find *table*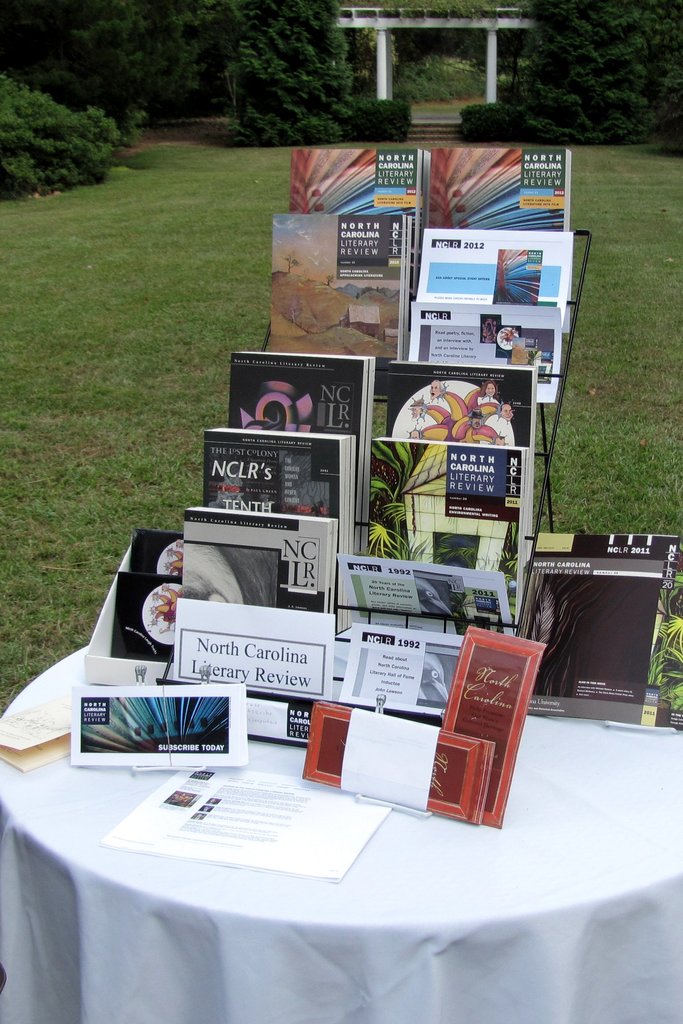
box=[0, 623, 682, 1023]
